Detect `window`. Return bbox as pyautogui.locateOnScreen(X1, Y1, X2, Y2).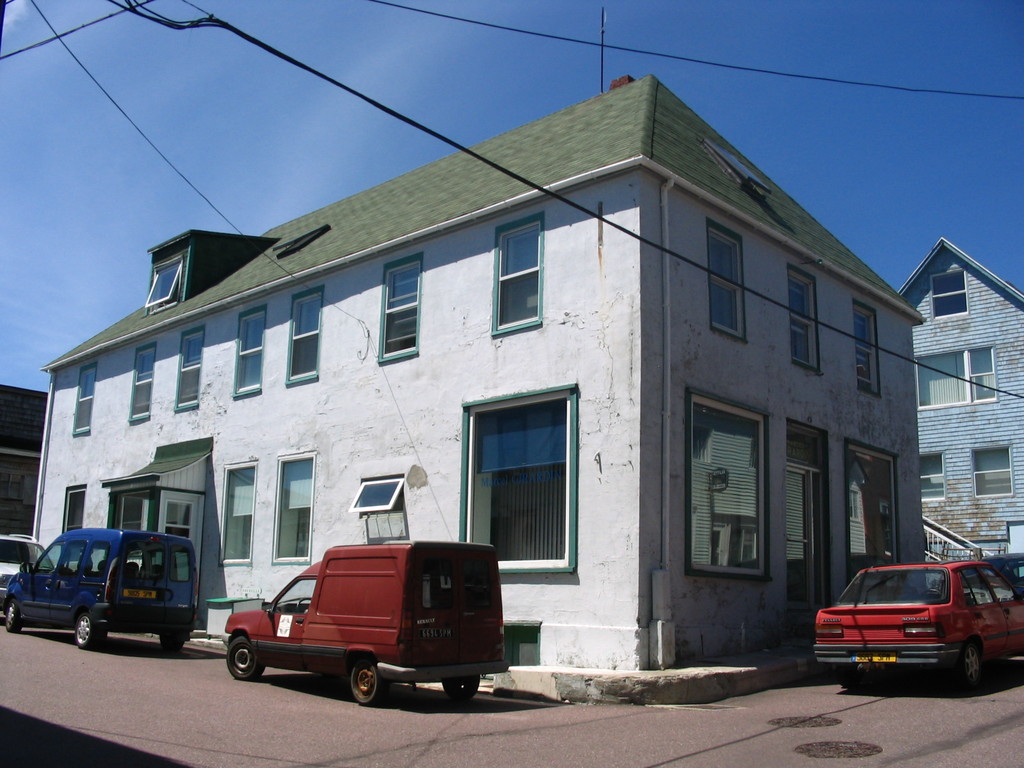
pyautogui.locateOnScreen(172, 333, 206, 410).
